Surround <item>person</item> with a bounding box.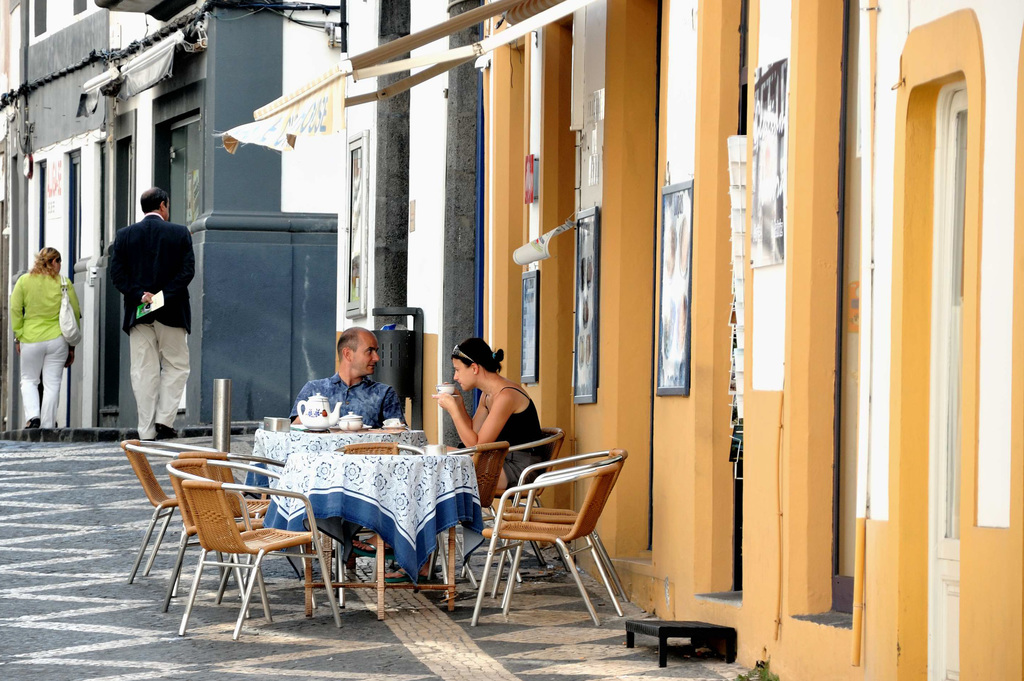
333/329/553/587.
